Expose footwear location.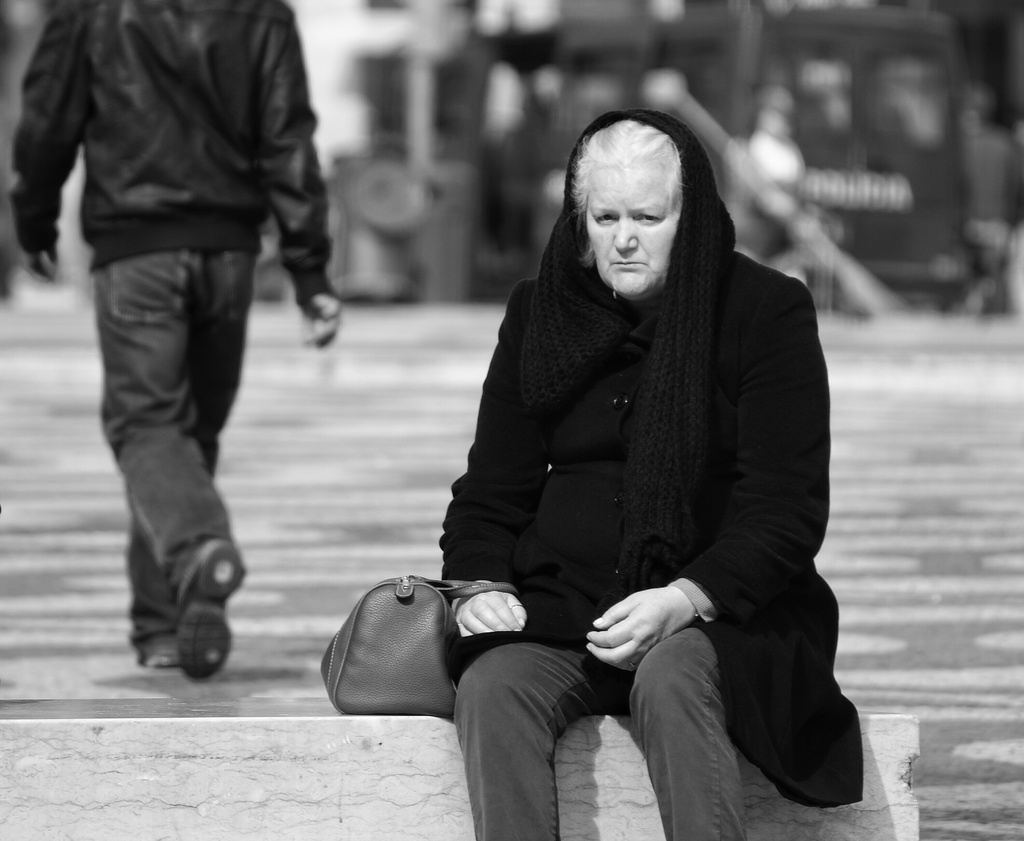
Exposed at rect(175, 509, 244, 671).
